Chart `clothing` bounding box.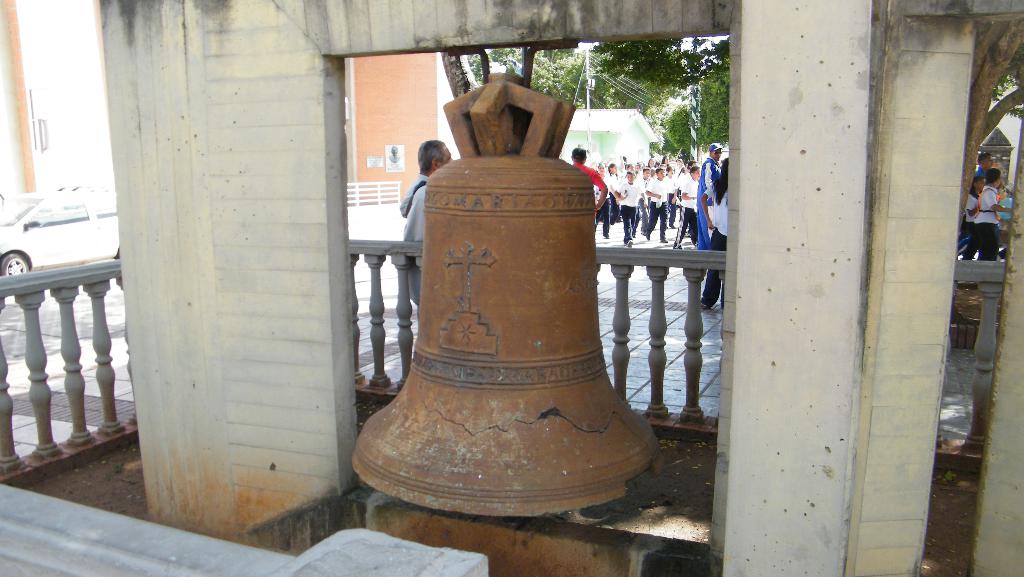
Charted: (691, 135, 733, 246).
